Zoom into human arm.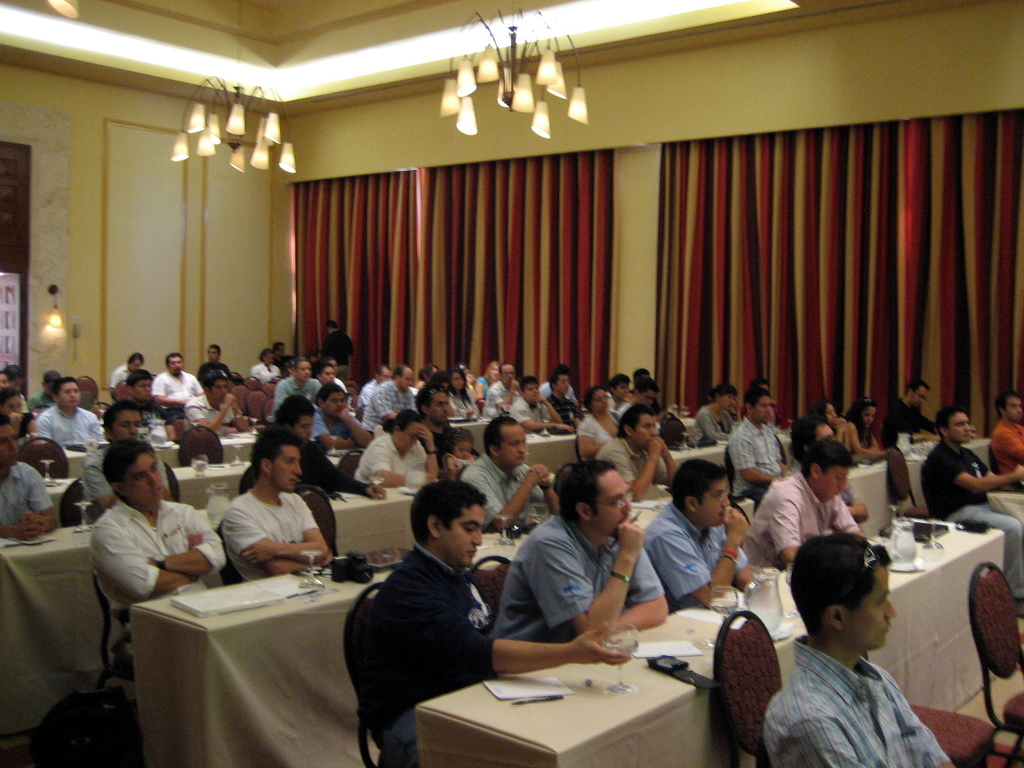
Zoom target: 194 379 206 410.
